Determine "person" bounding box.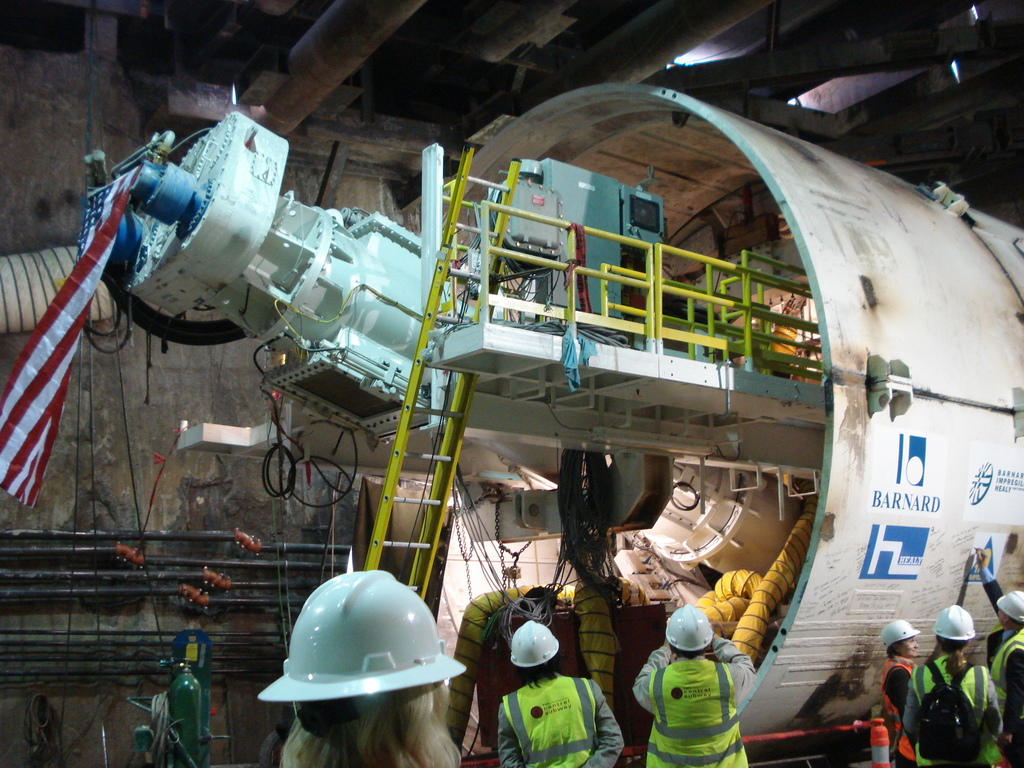
Determined: {"left": 877, "top": 618, "right": 923, "bottom": 767}.
